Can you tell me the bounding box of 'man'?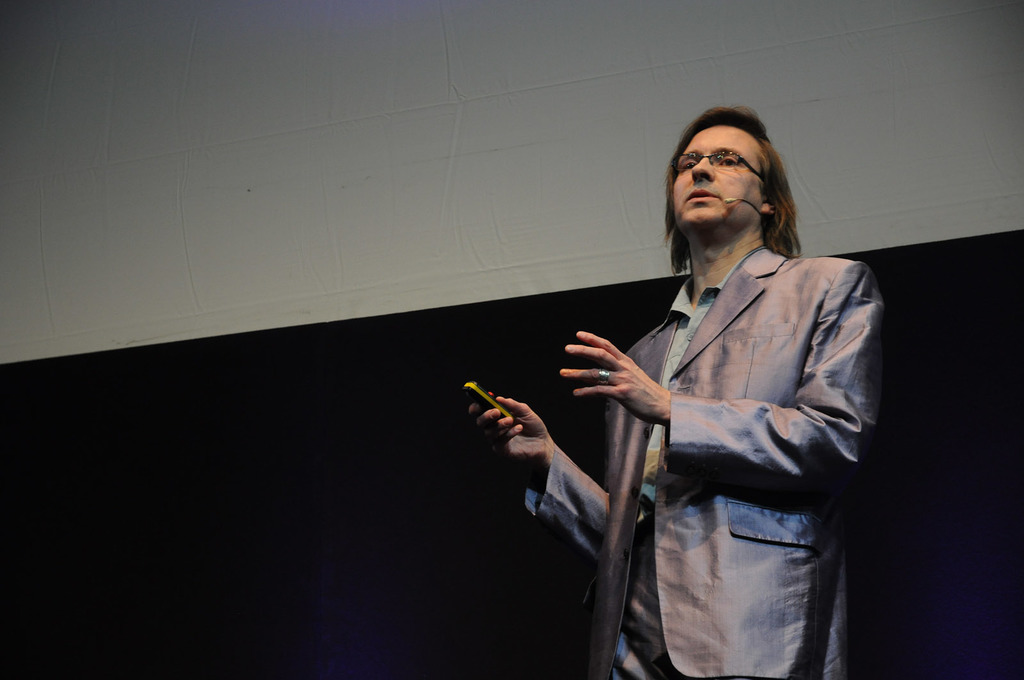
pyautogui.locateOnScreen(454, 105, 899, 657).
